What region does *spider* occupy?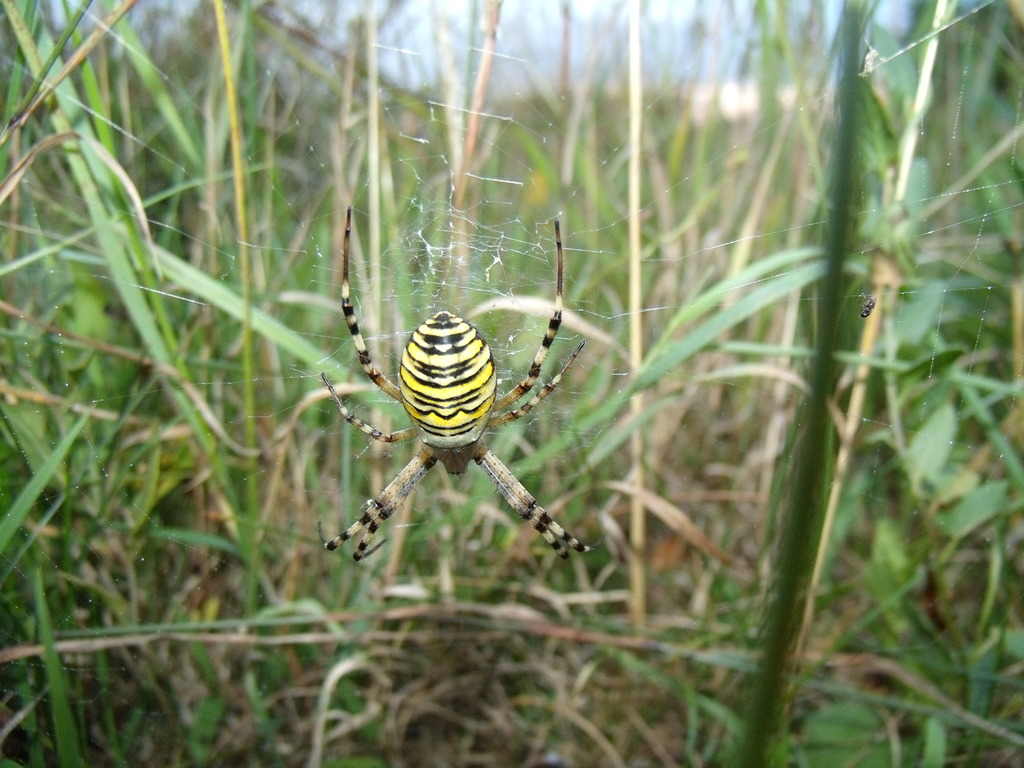
315, 198, 595, 562.
